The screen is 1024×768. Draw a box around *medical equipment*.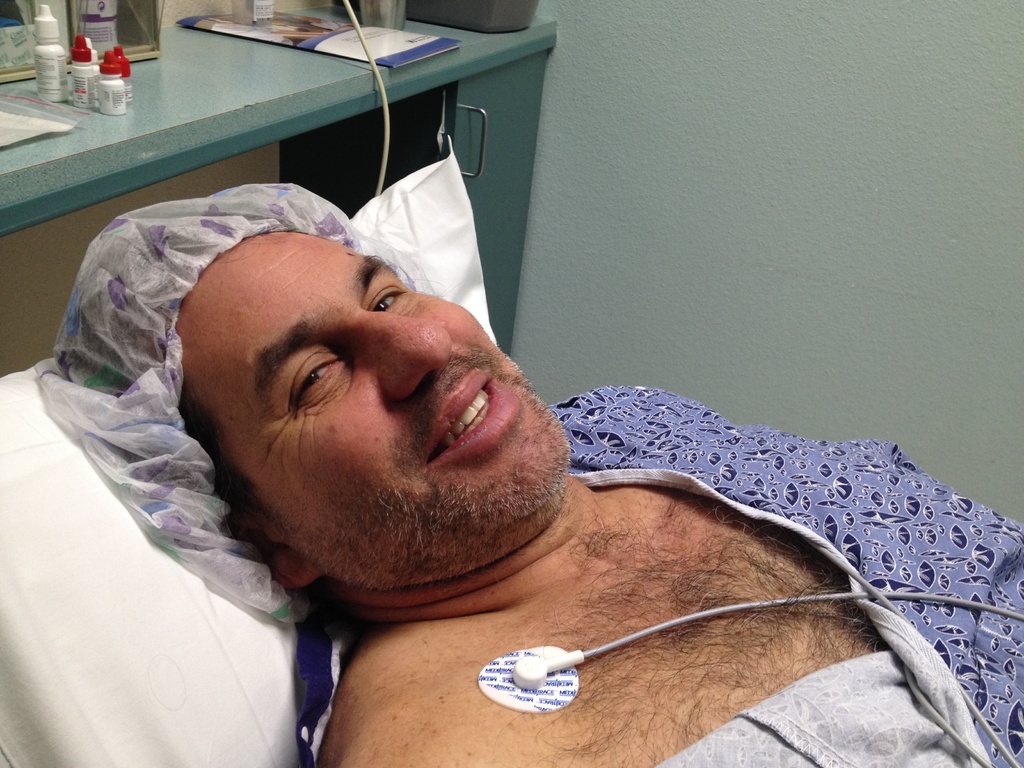
480:586:1023:714.
